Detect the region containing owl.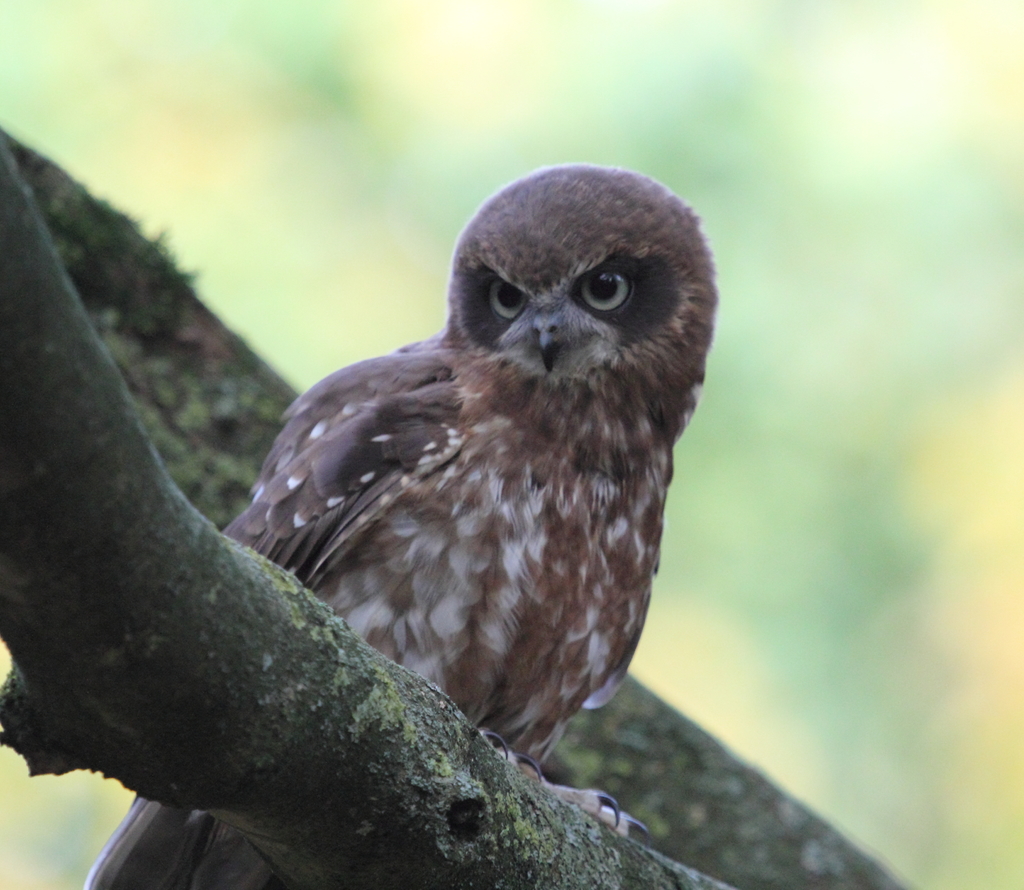
(80,167,739,889).
